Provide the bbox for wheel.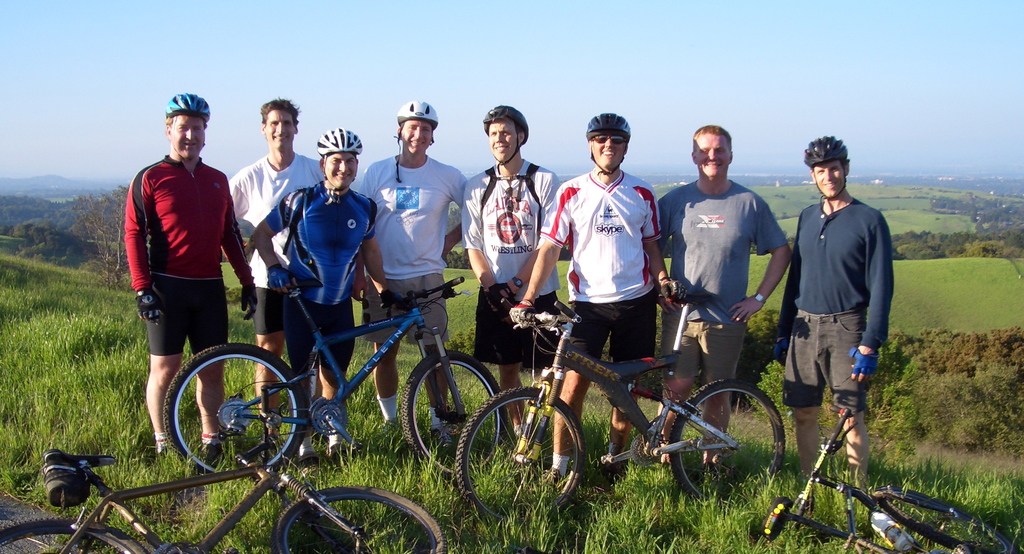
<bbox>669, 380, 788, 509</bbox>.
